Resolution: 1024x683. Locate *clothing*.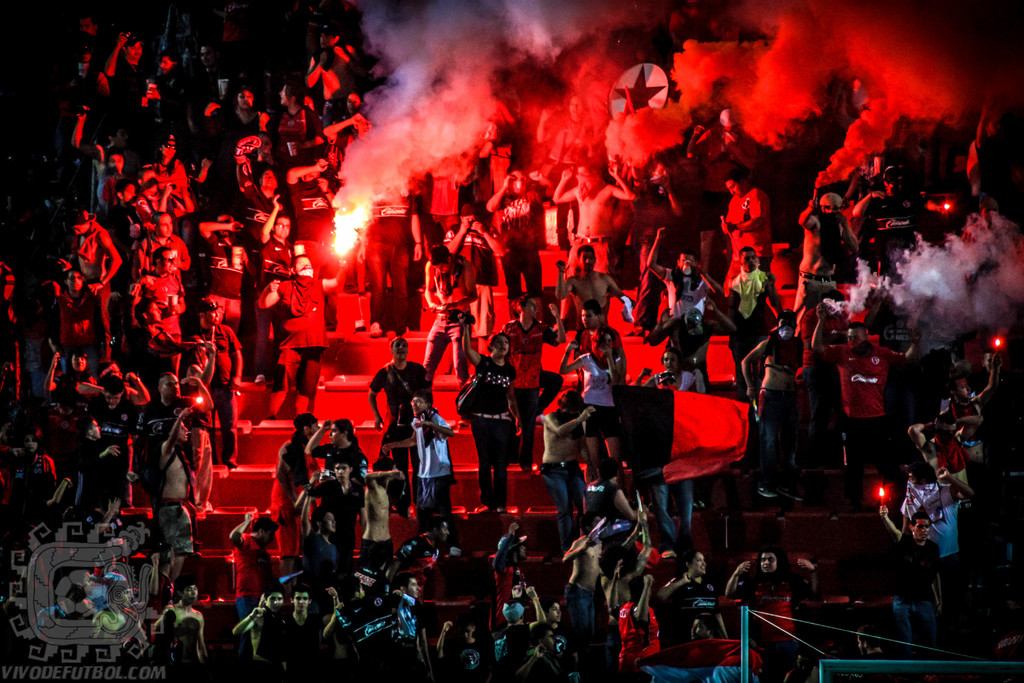
[255, 233, 291, 296].
